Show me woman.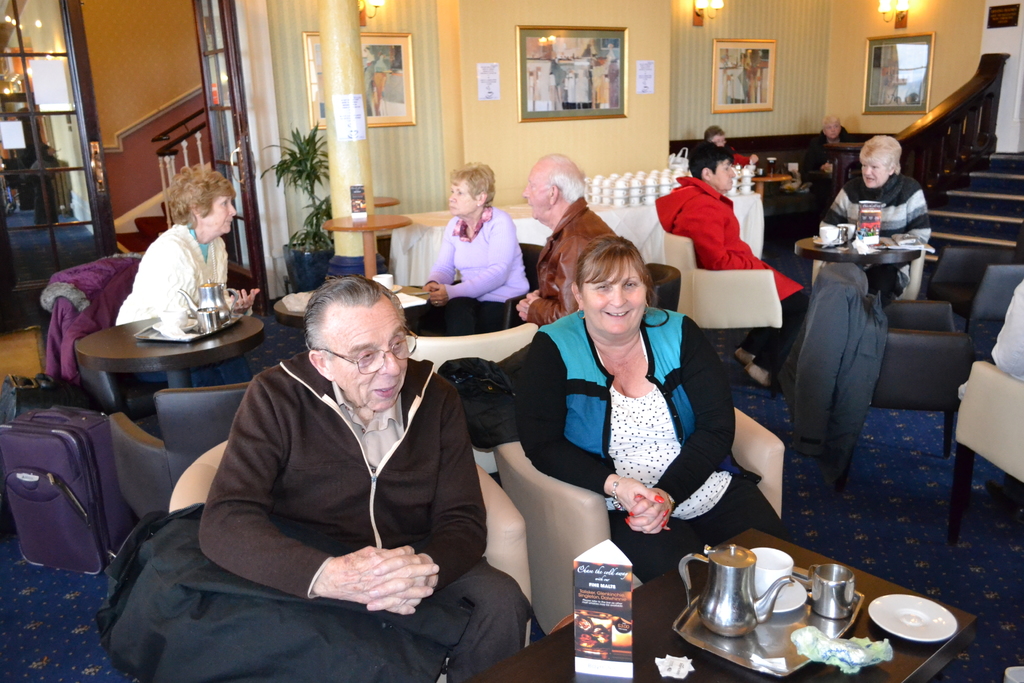
woman is here: <bbox>525, 206, 740, 612</bbox>.
